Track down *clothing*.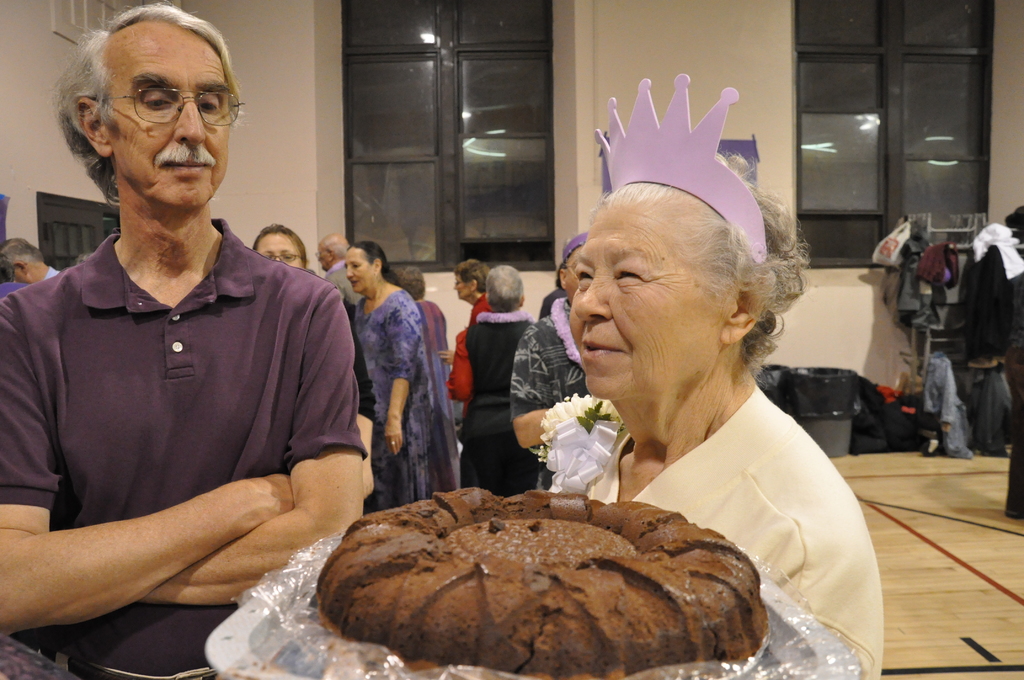
Tracked to [355,282,446,509].
